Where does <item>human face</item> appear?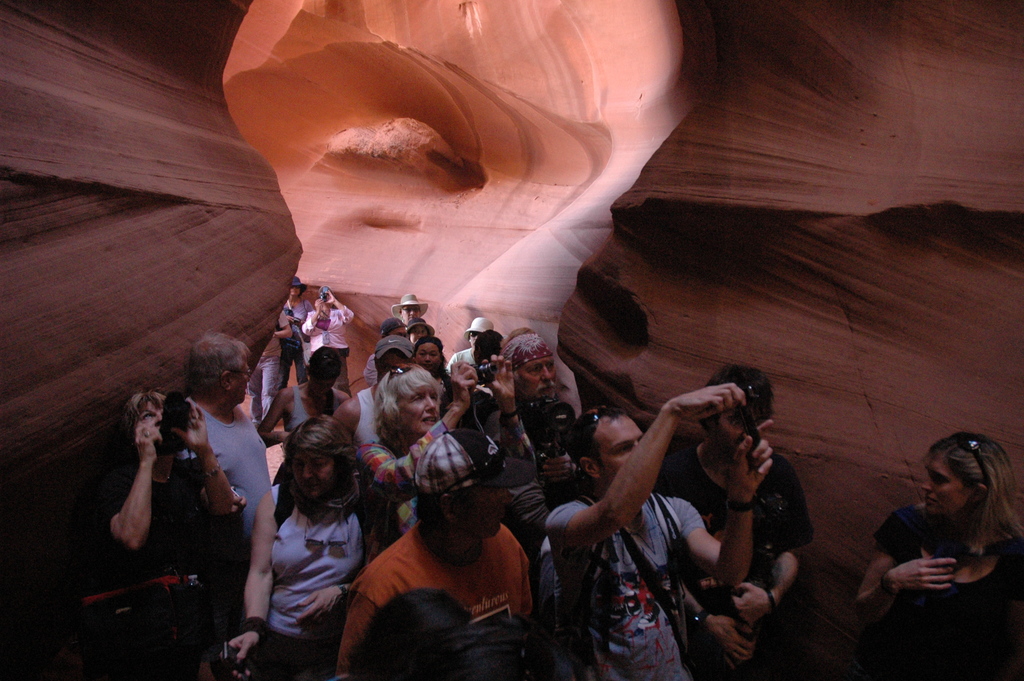
Appears at [232, 357, 252, 404].
